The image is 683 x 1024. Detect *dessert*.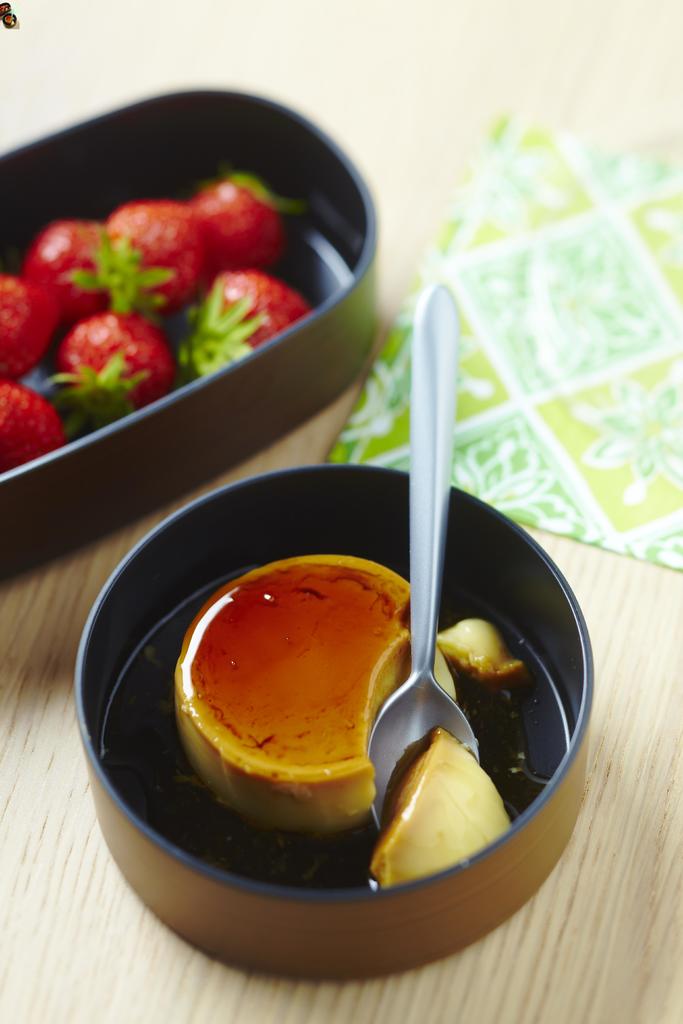
Detection: x1=187 y1=264 x2=285 y2=369.
